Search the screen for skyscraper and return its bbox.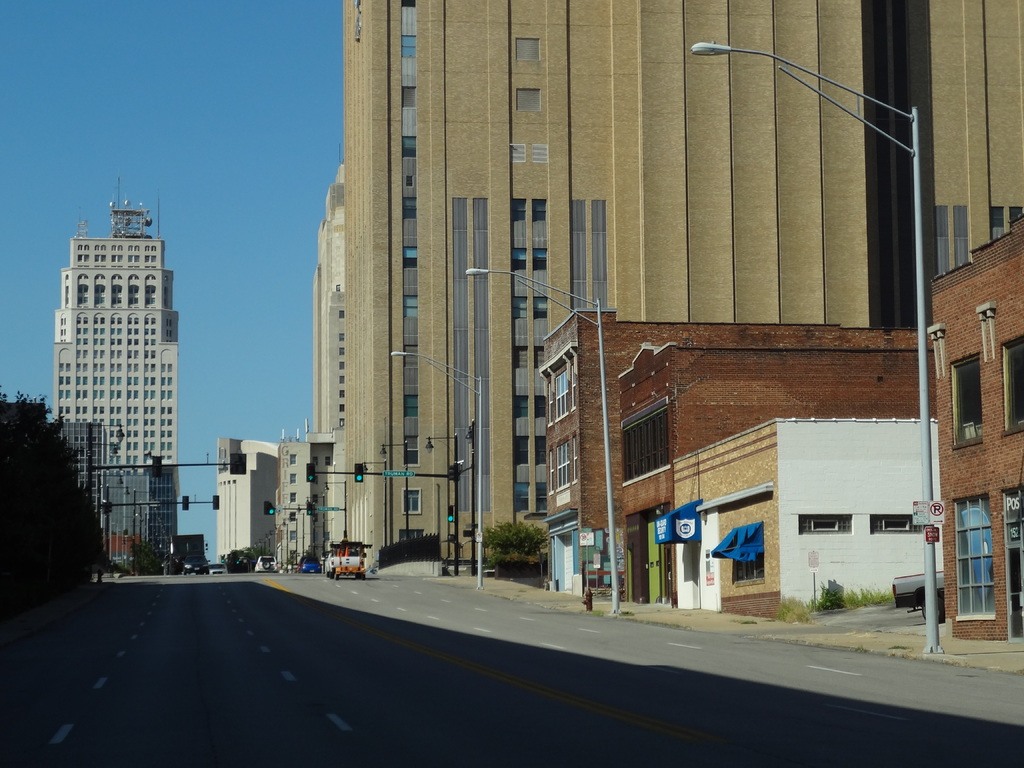
Found: l=308, t=166, r=363, b=565.
